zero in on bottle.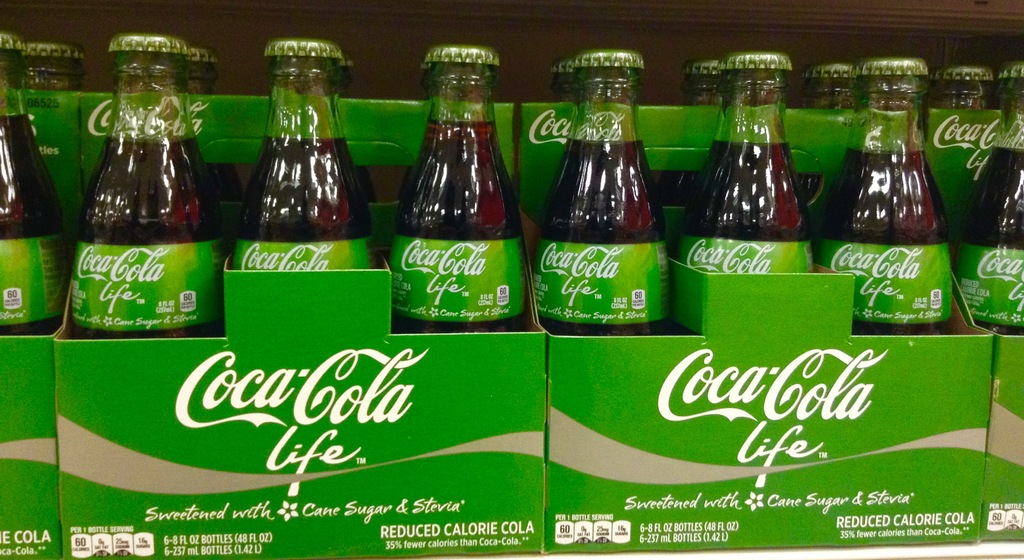
Zeroed in: 74,29,222,338.
